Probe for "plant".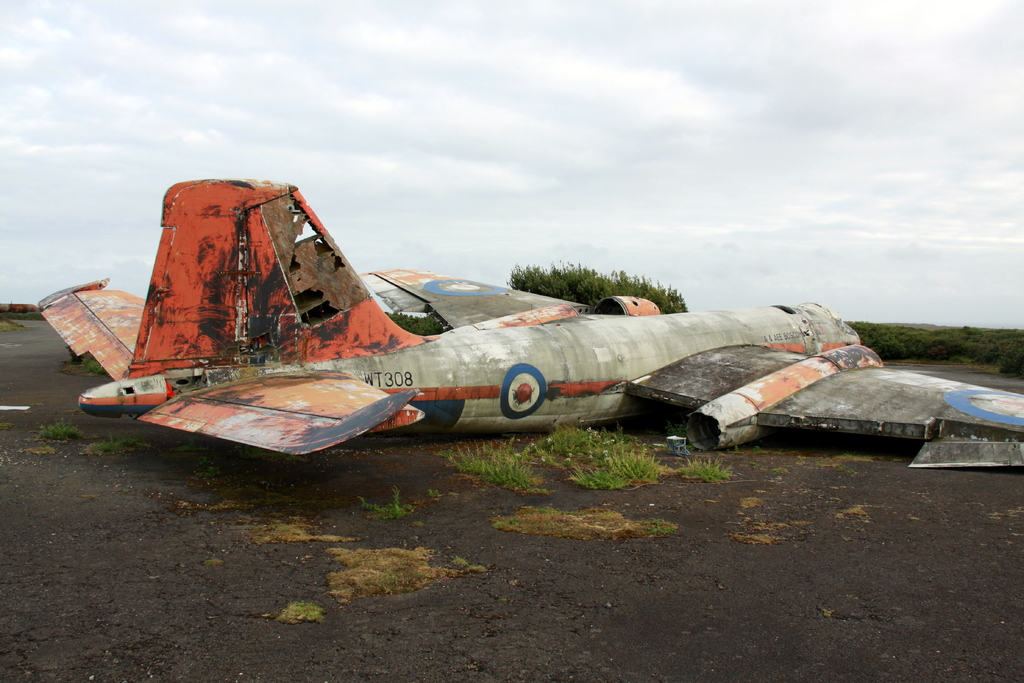
Probe result: 85/432/154/456.
